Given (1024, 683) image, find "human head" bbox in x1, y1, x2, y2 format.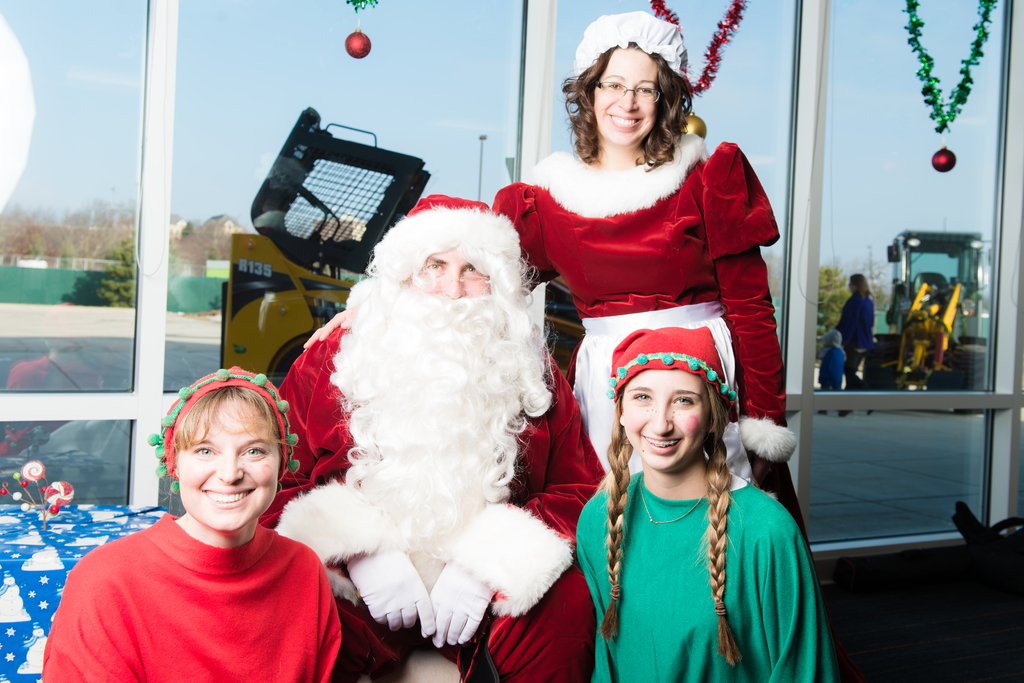
364, 194, 525, 312.
